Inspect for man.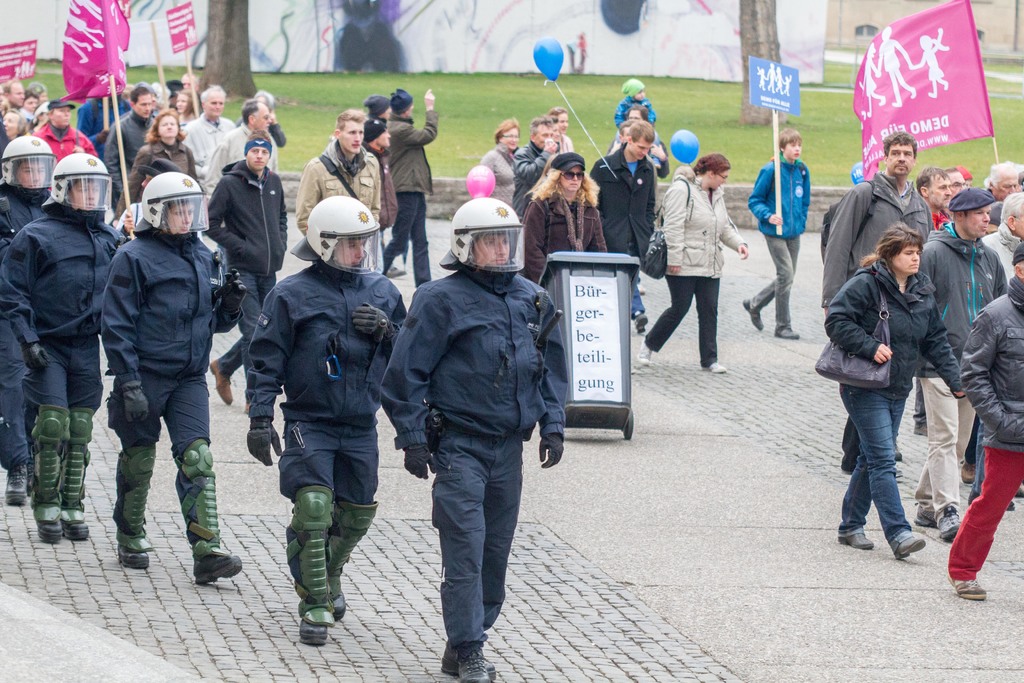
Inspection: [97,81,160,202].
